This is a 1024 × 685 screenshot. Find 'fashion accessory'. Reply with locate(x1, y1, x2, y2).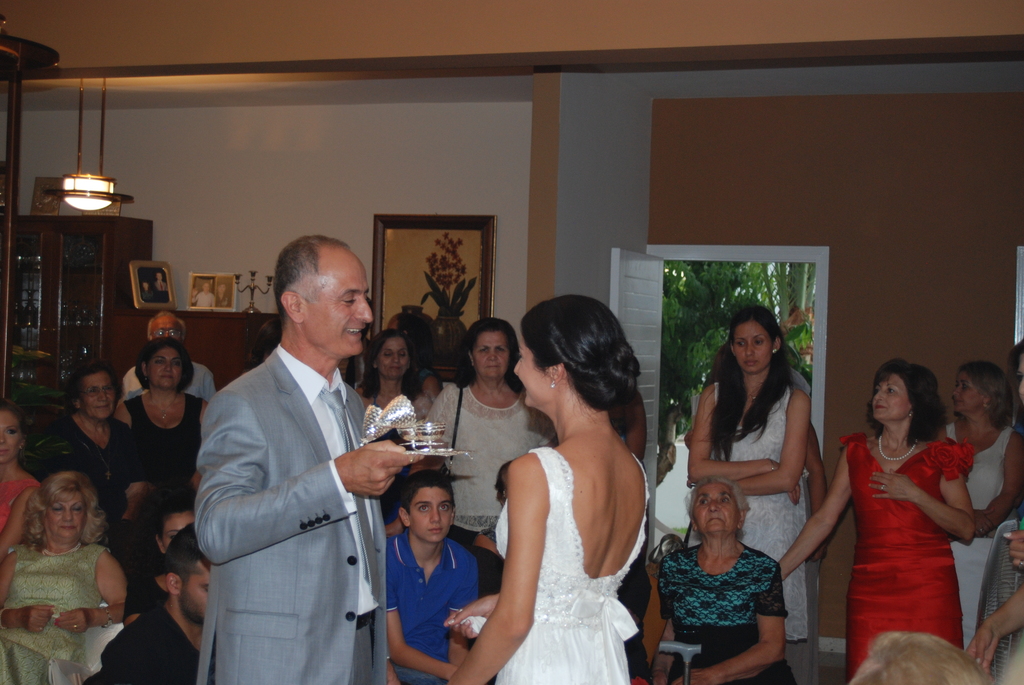
locate(771, 347, 777, 353).
